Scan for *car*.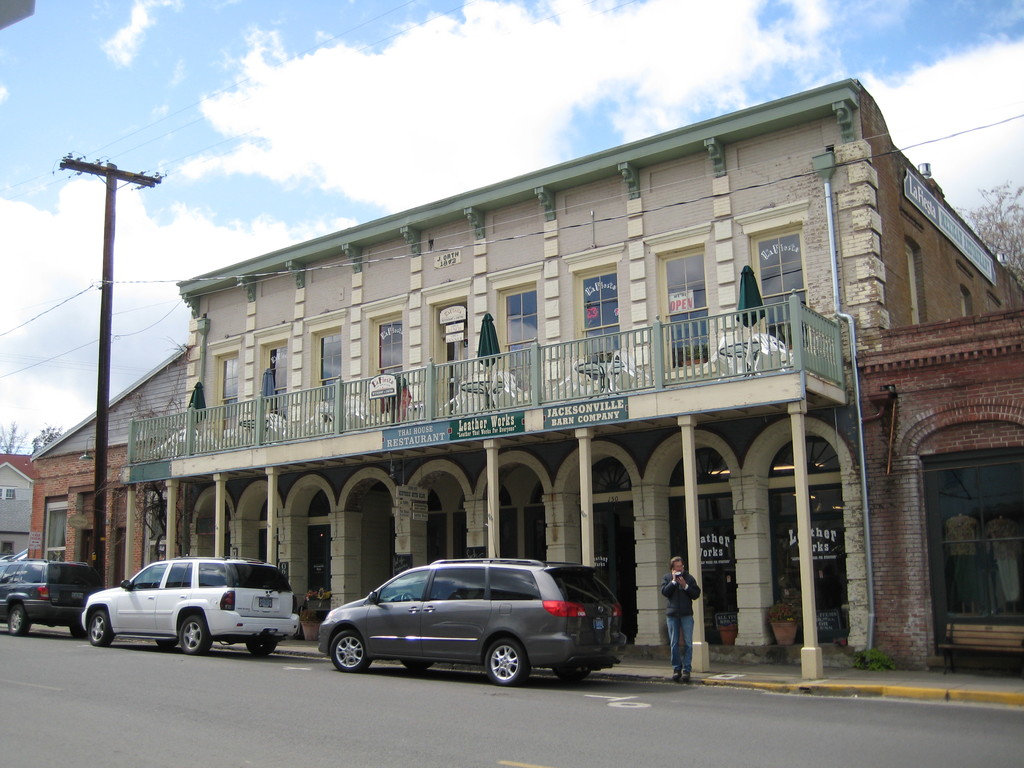
Scan result: bbox(0, 558, 93, 637).
